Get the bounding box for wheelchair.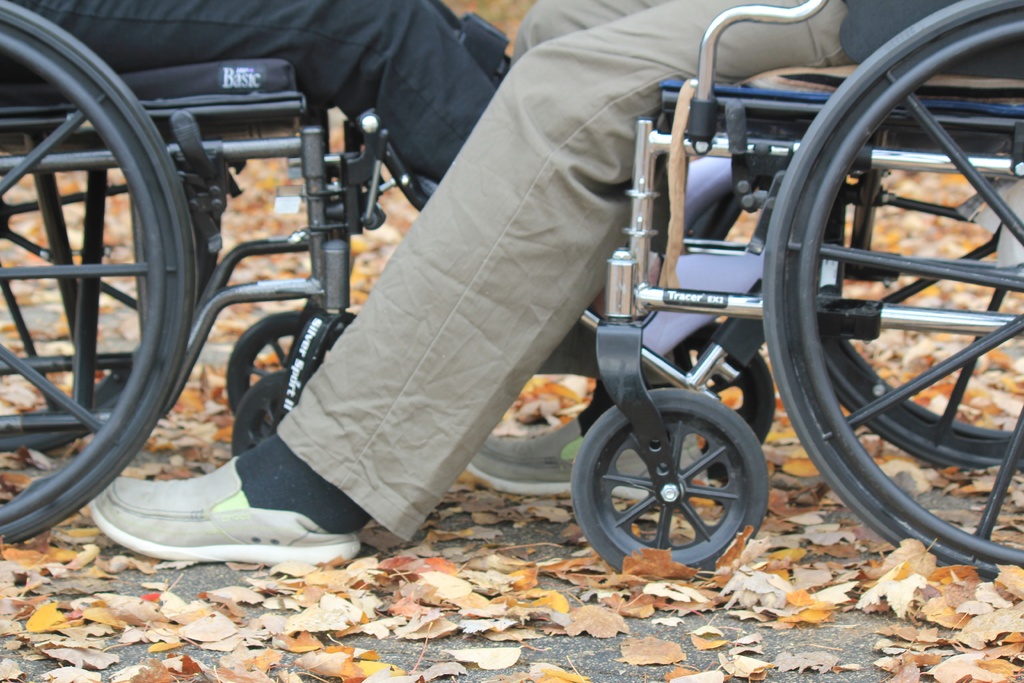
left=0, top=0, right=431, bottom=548.
